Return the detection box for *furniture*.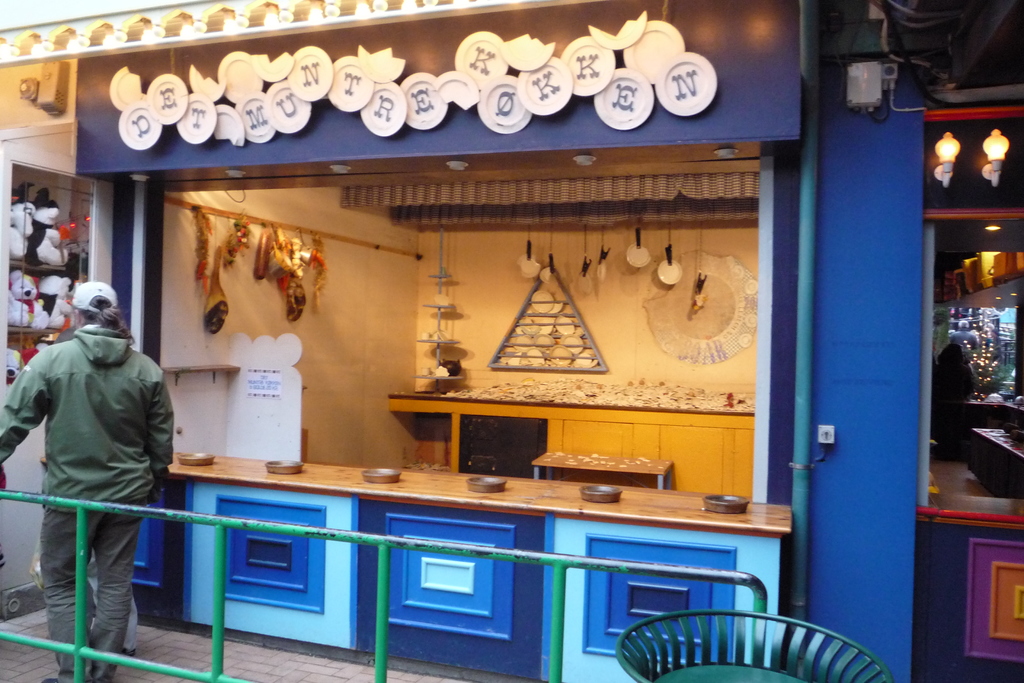
[131, 454, 800, 682].
